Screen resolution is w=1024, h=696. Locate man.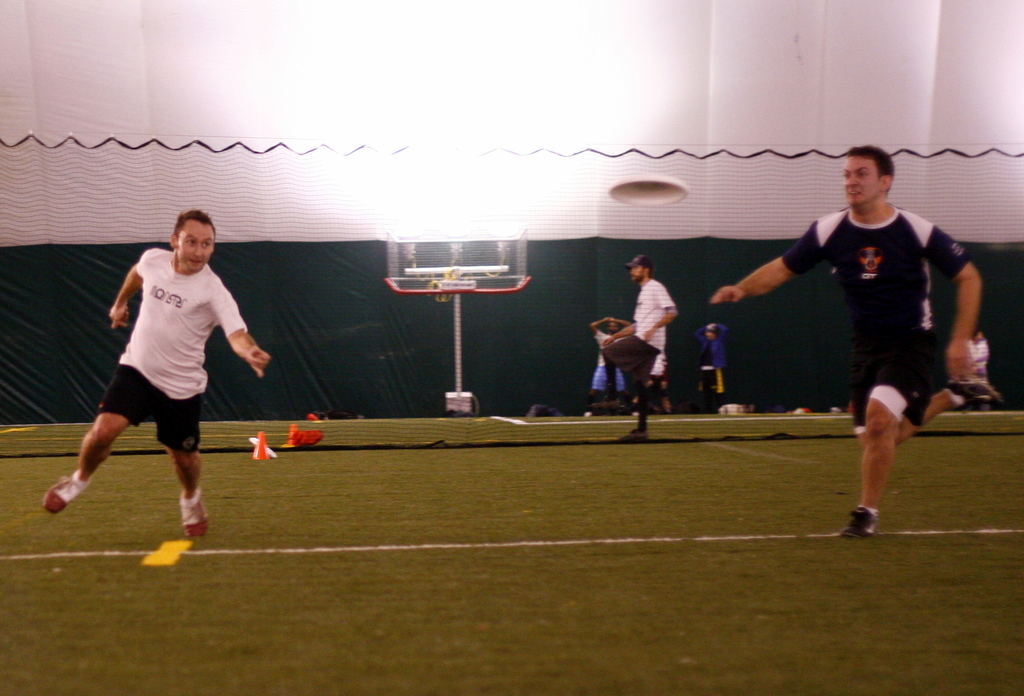
582, 316, 631, 421.
